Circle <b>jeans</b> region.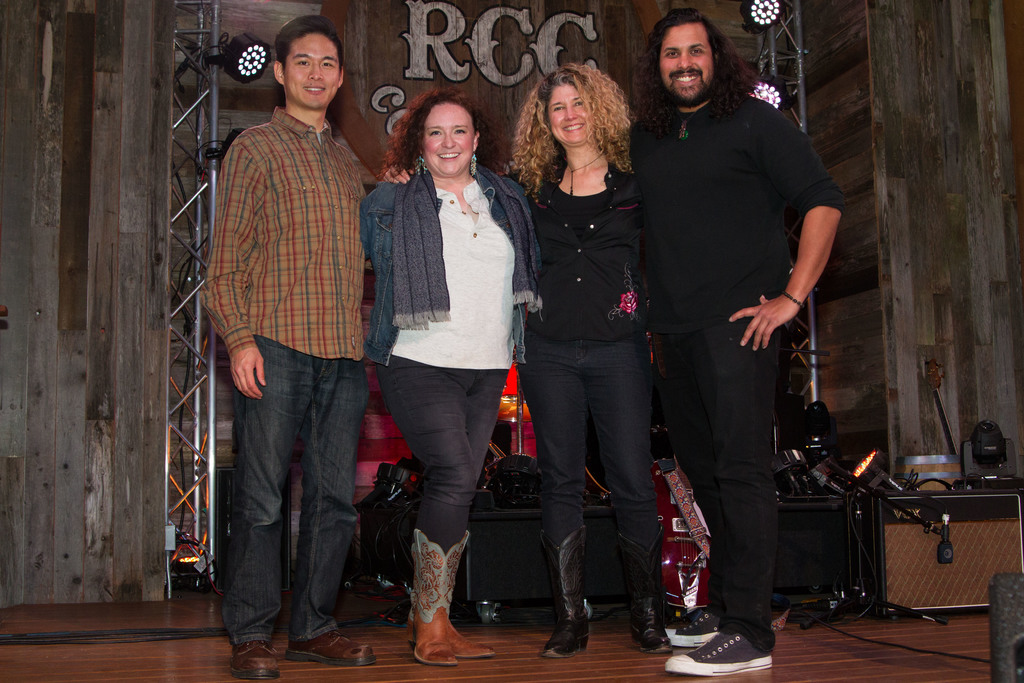
Region: select_region(516, 344, 664, 550).
